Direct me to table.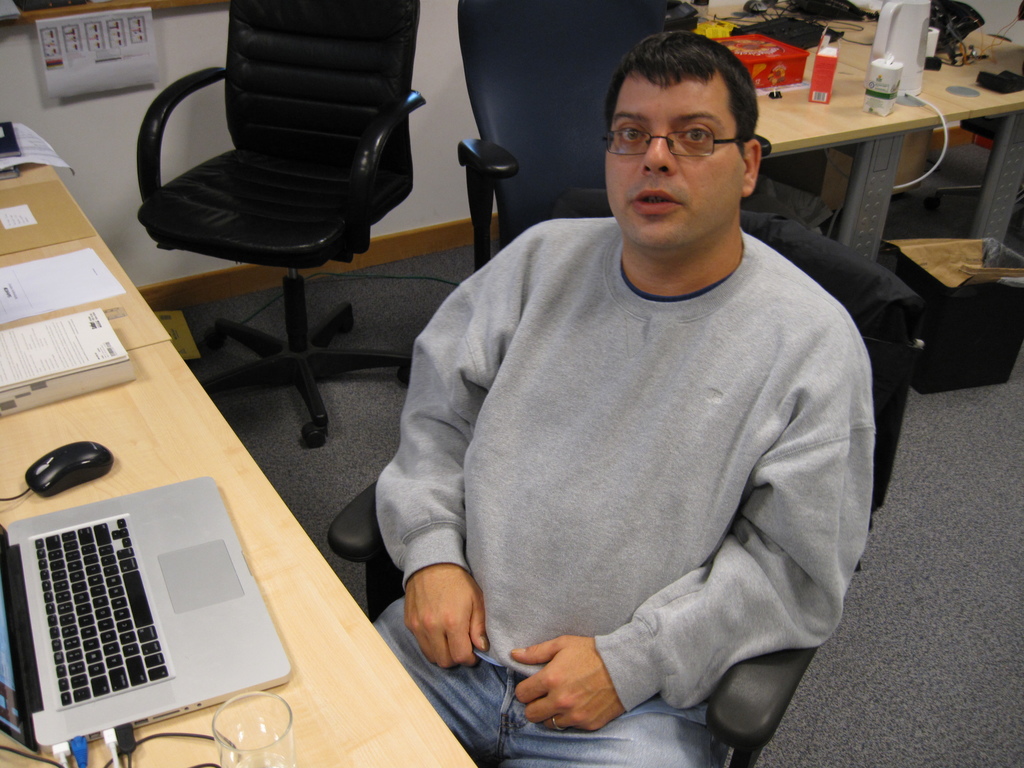
Direction: 710:43:996:320.
